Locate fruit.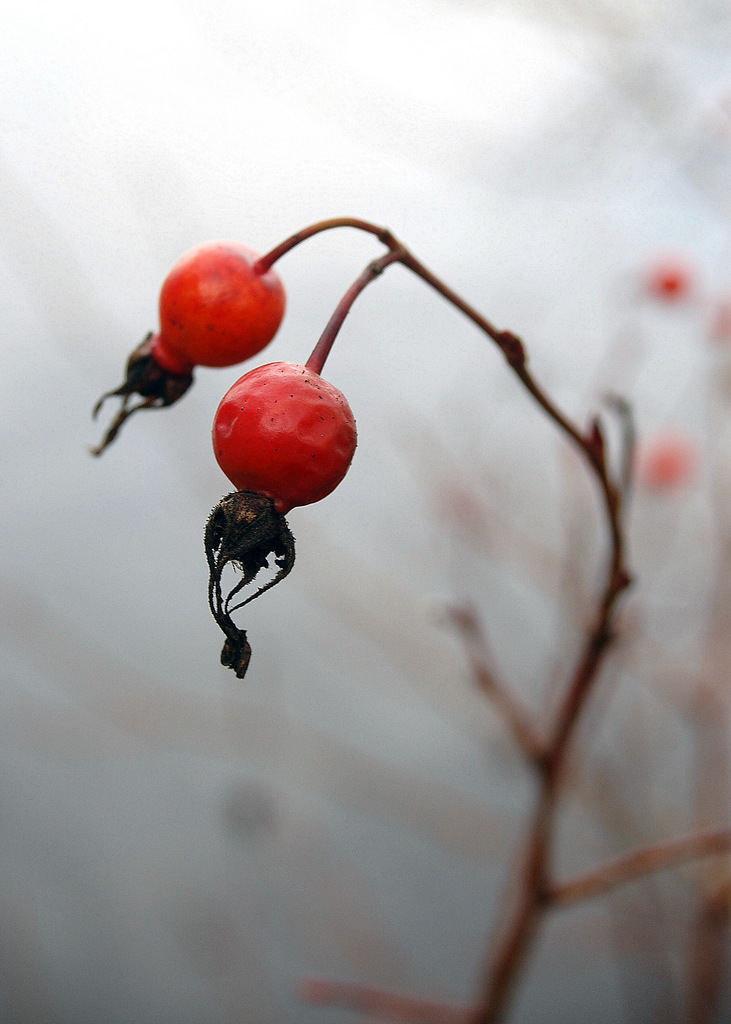
Bounding box: x1=79 y1=244 x2=296 y2=458.
